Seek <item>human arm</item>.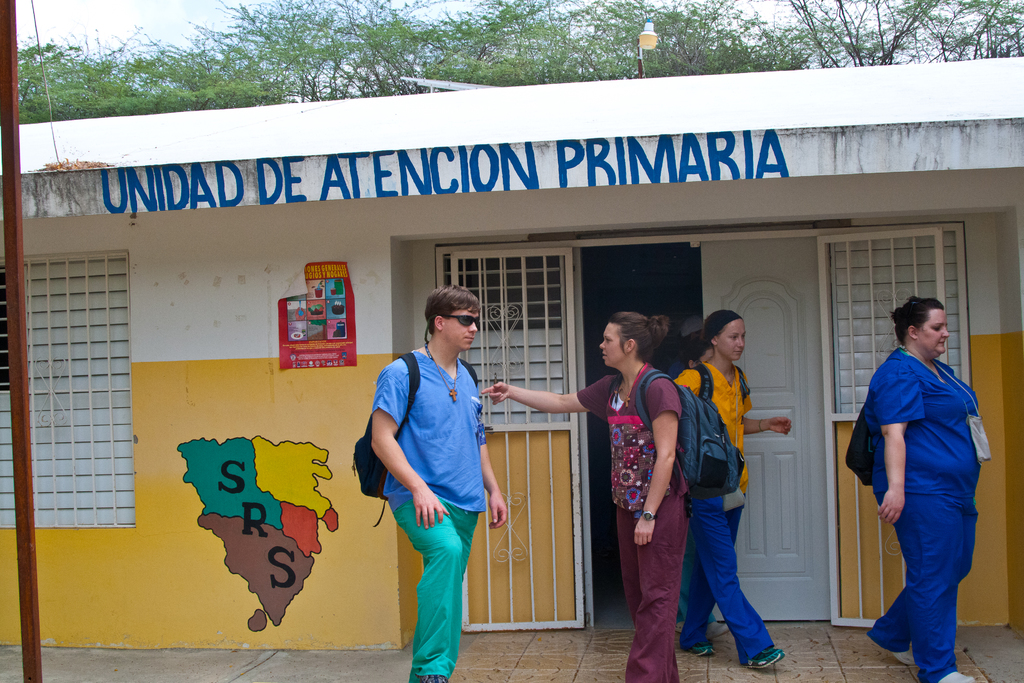
{"x1": 475, "y1": 373, "x2": 611, "y2": 413}.
